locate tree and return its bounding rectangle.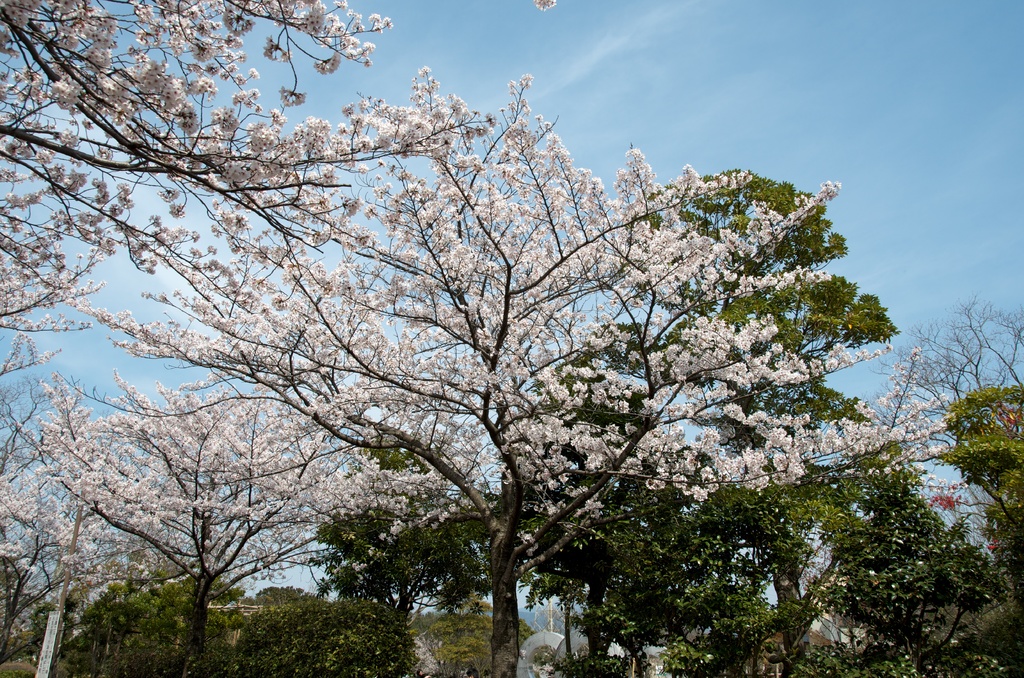
box=[79, 68, 965, 677].
